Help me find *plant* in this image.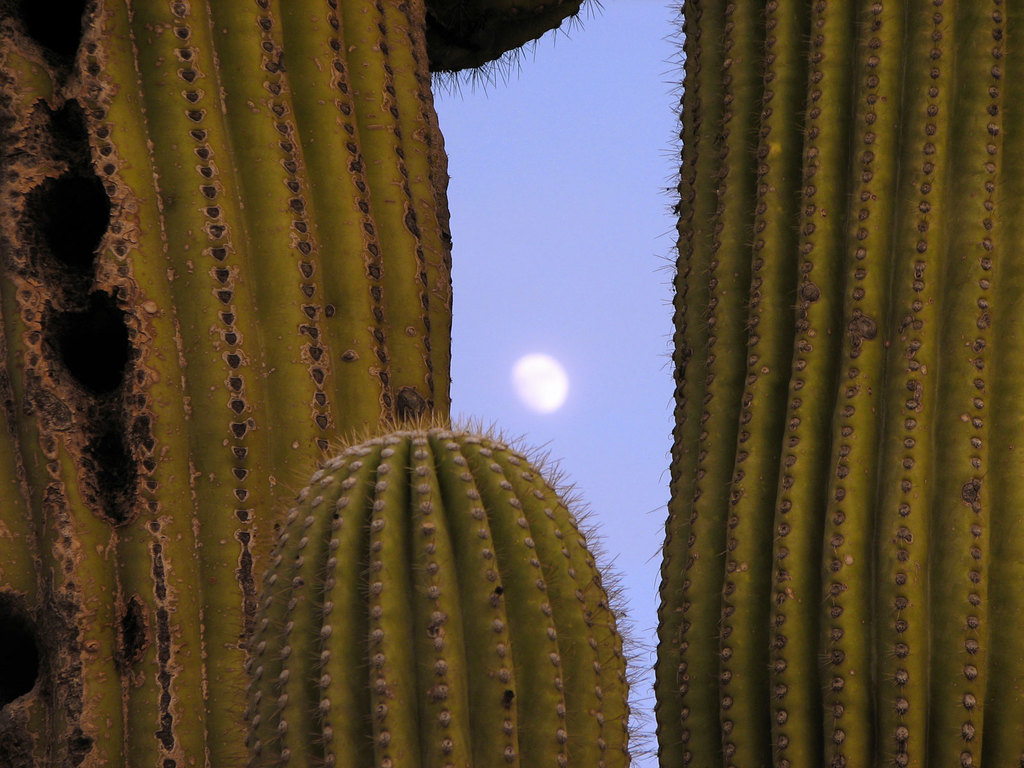
Found it: region(0, 0, 1023, 767).
